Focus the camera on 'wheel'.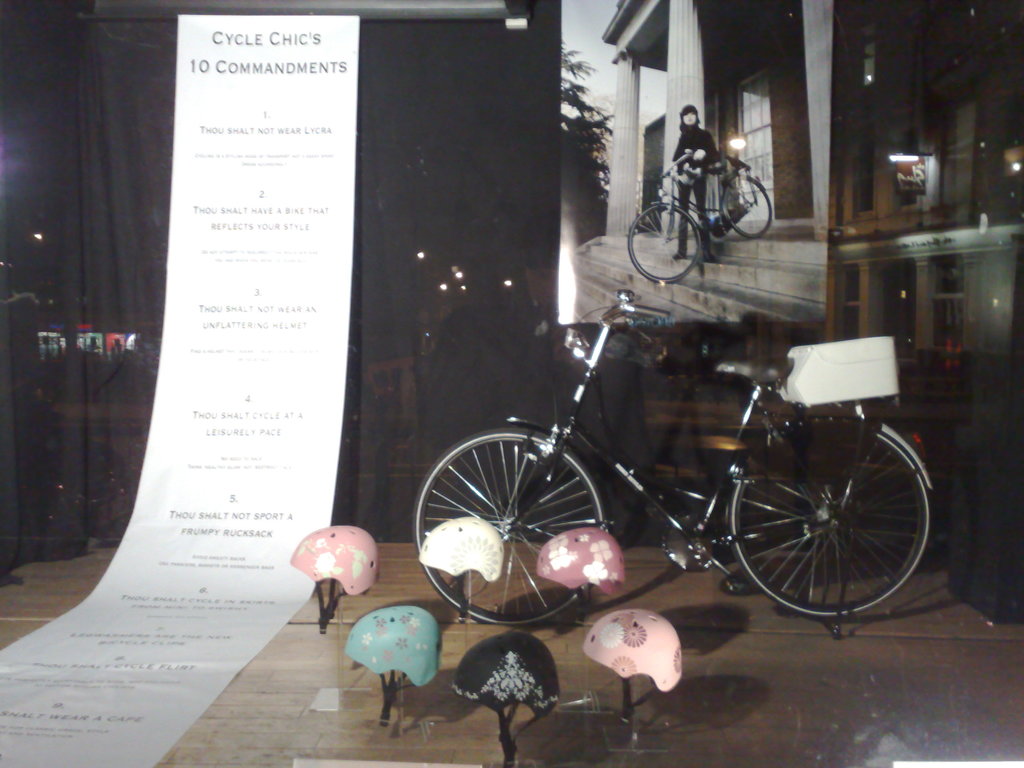
Focus region: [727, 418, 928, 621].
